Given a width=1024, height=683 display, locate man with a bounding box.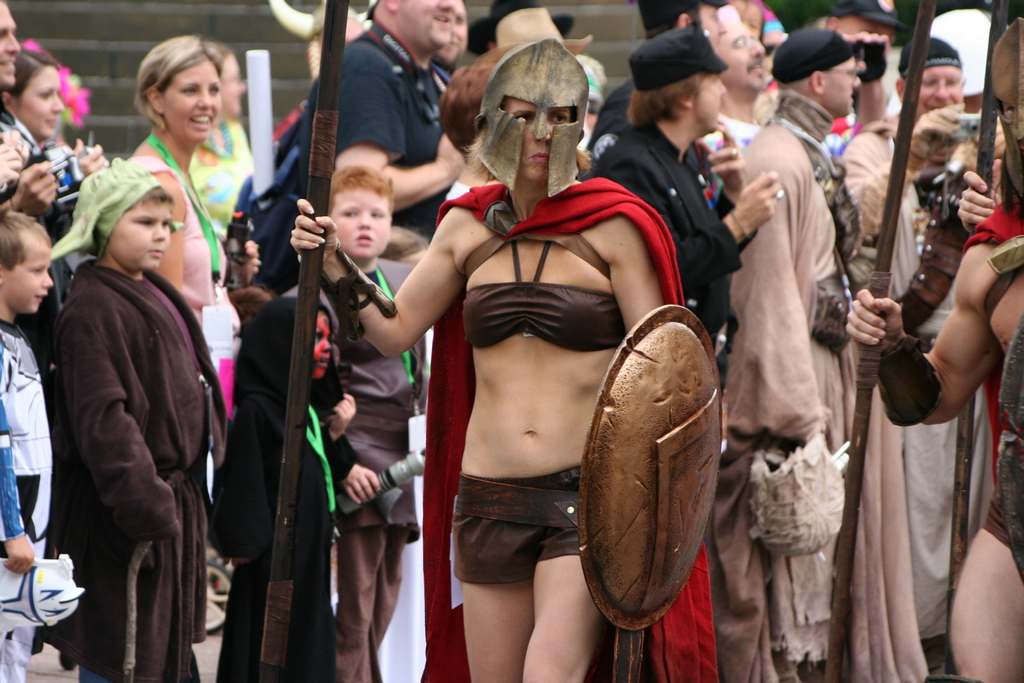
Located: select_region(665, 0, 733, 45).
